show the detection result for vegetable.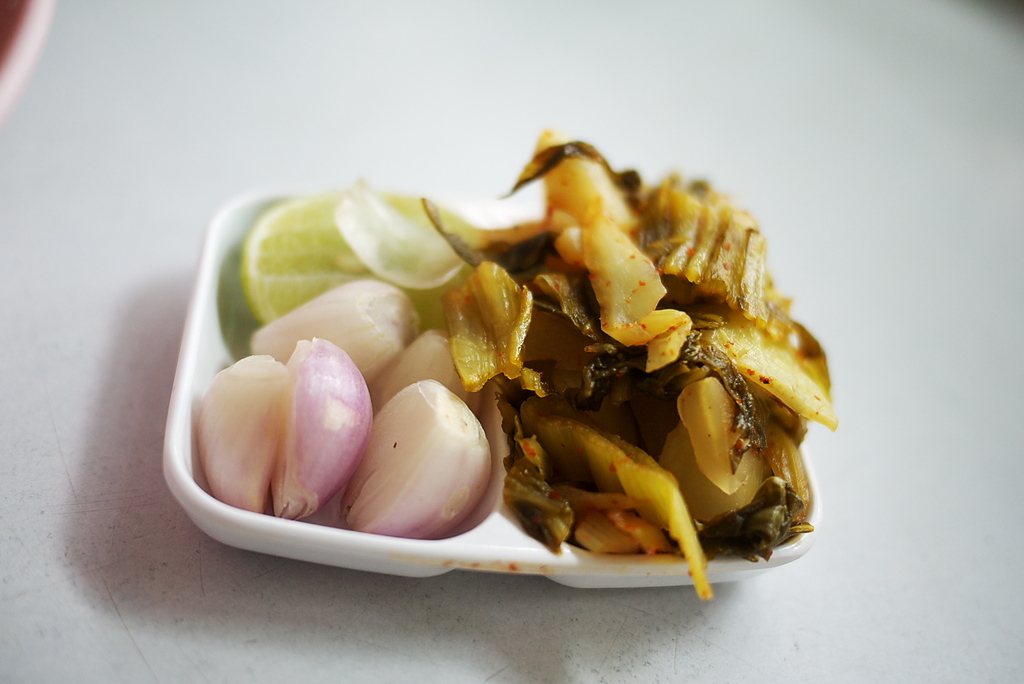
(195,352,289,514).
